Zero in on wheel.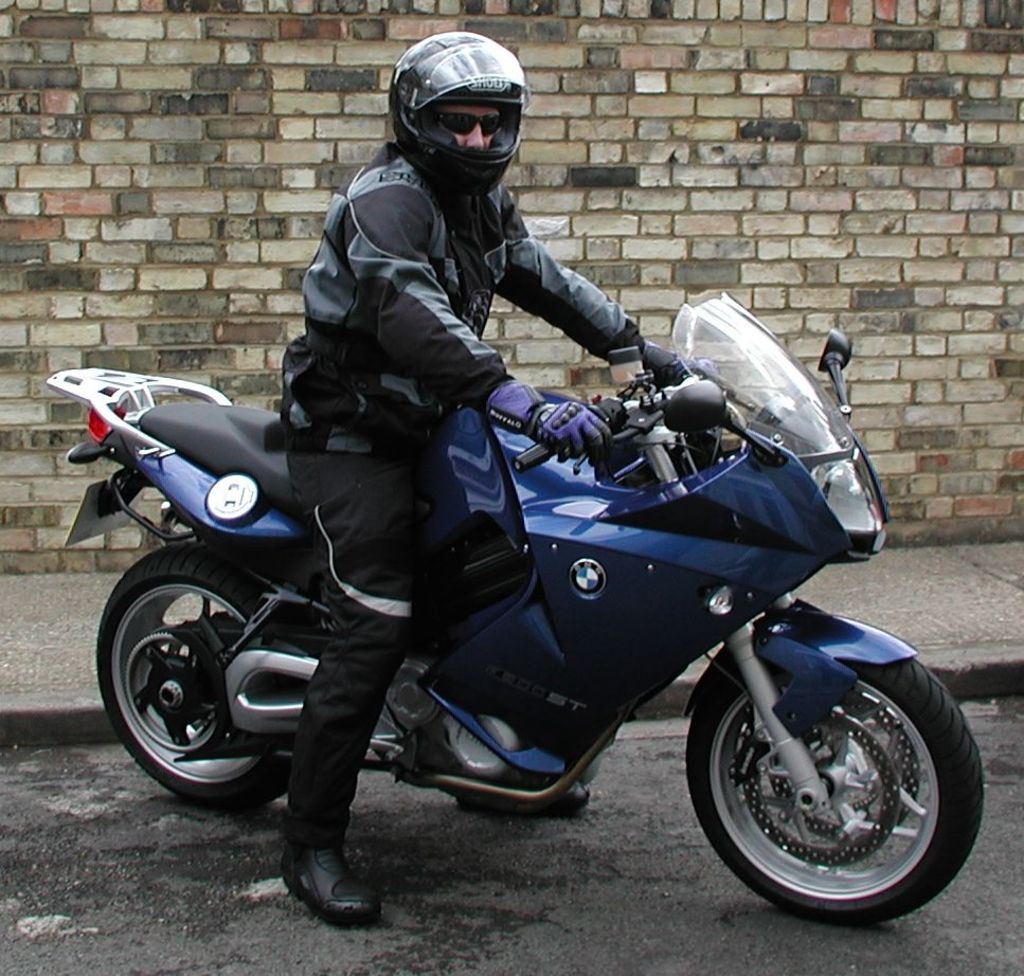
Zeroed in: region(689, 650, 987, 928).
